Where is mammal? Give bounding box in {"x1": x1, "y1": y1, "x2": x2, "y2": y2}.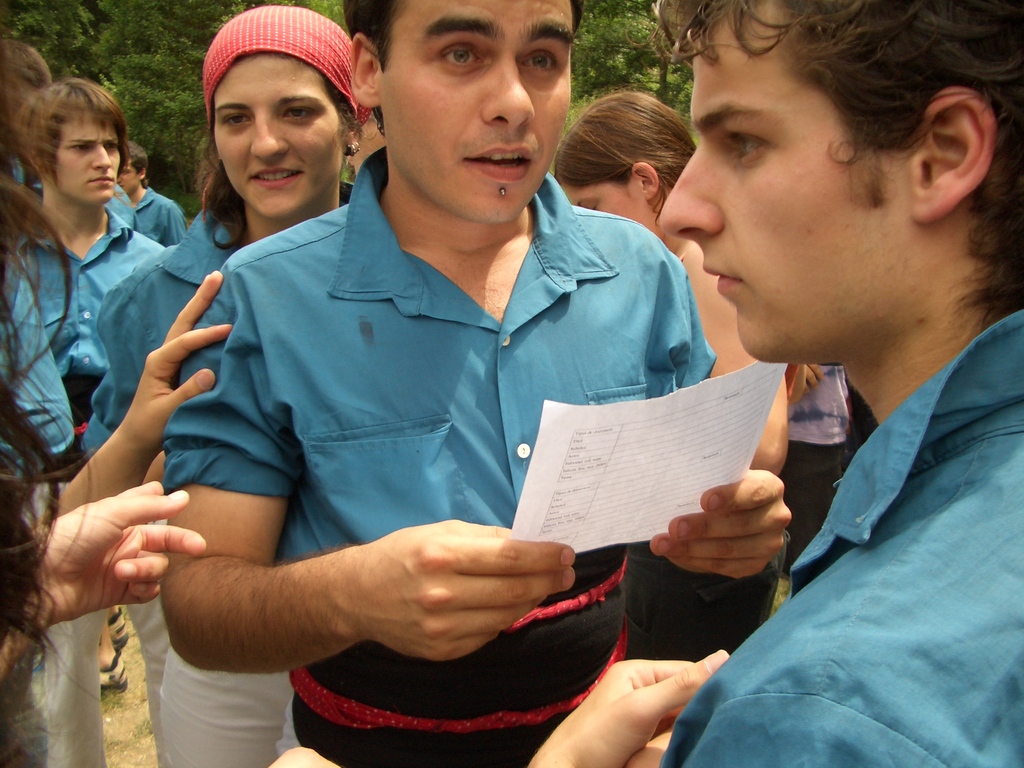
{"x1": 552, "y1": 89, "x2": 787, "y2": 659}.
